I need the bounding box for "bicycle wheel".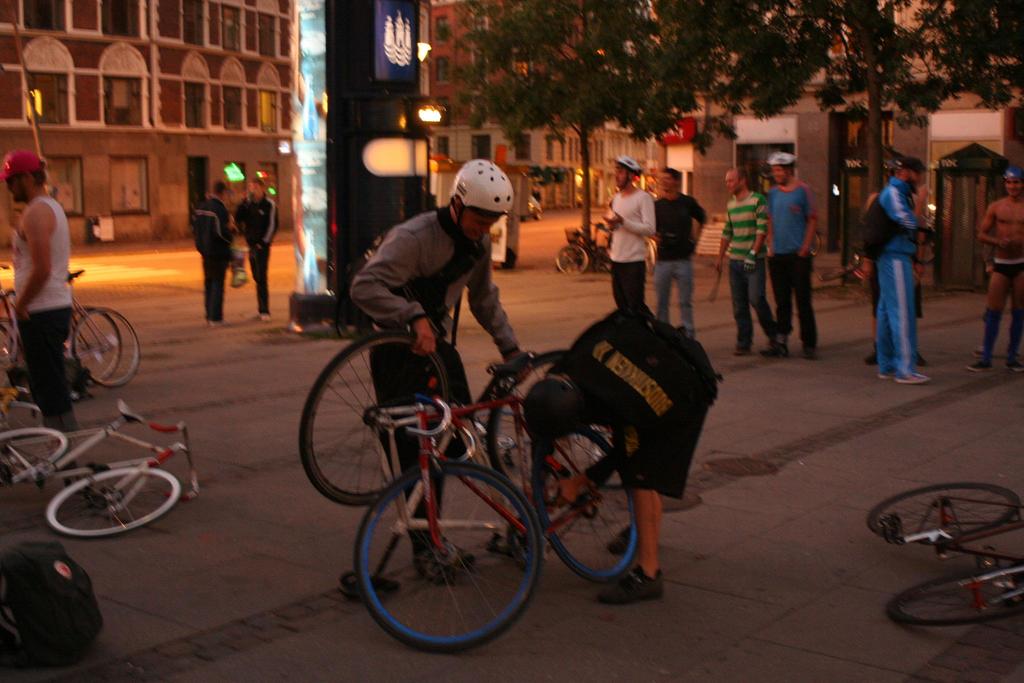
Here it is: locate(49, 471, 181, 536).
